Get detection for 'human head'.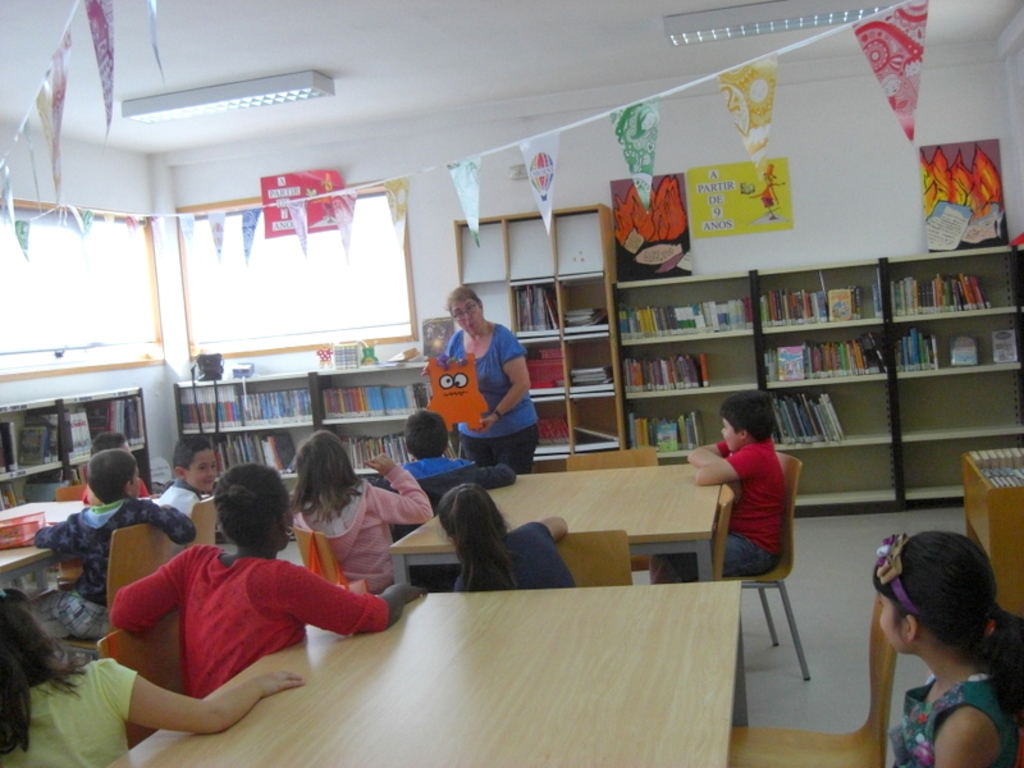
Detection: (left=449, top=287, right=484, bottom=338).
